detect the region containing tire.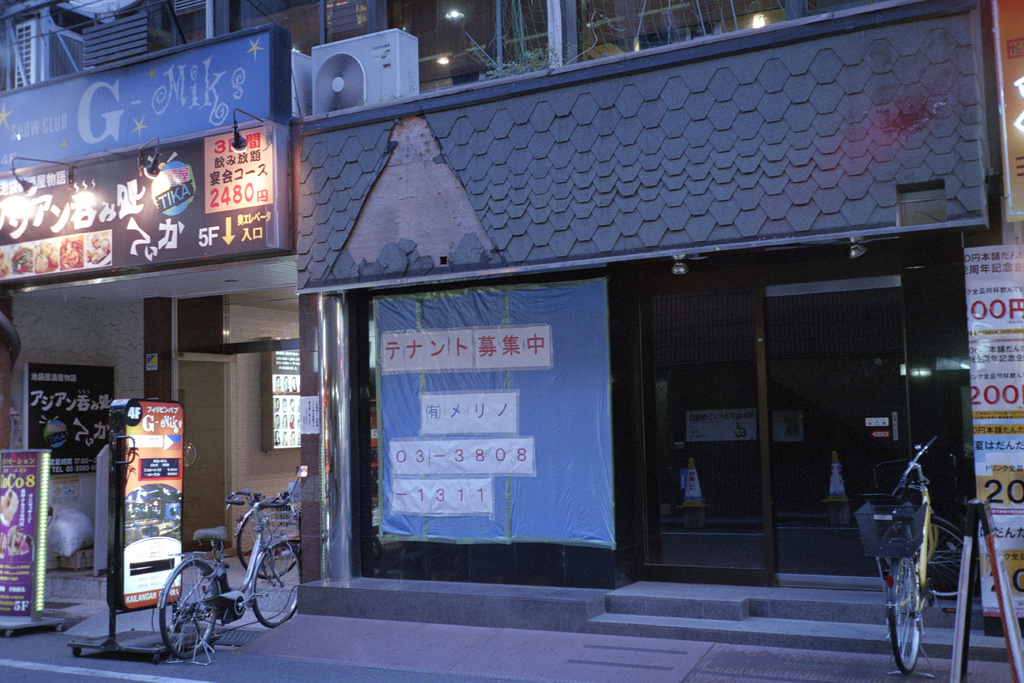
l=155, t=556, r=221, b=661.
